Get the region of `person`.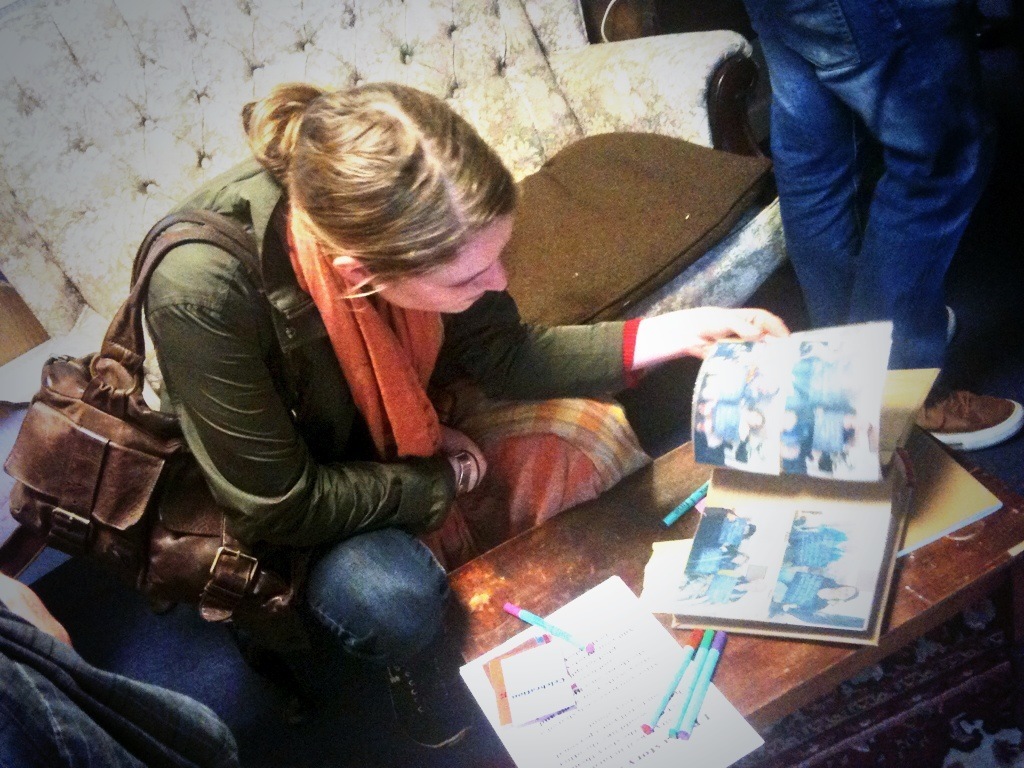
pyautogui.locateOnScreen(0, 565, 344, 767).
